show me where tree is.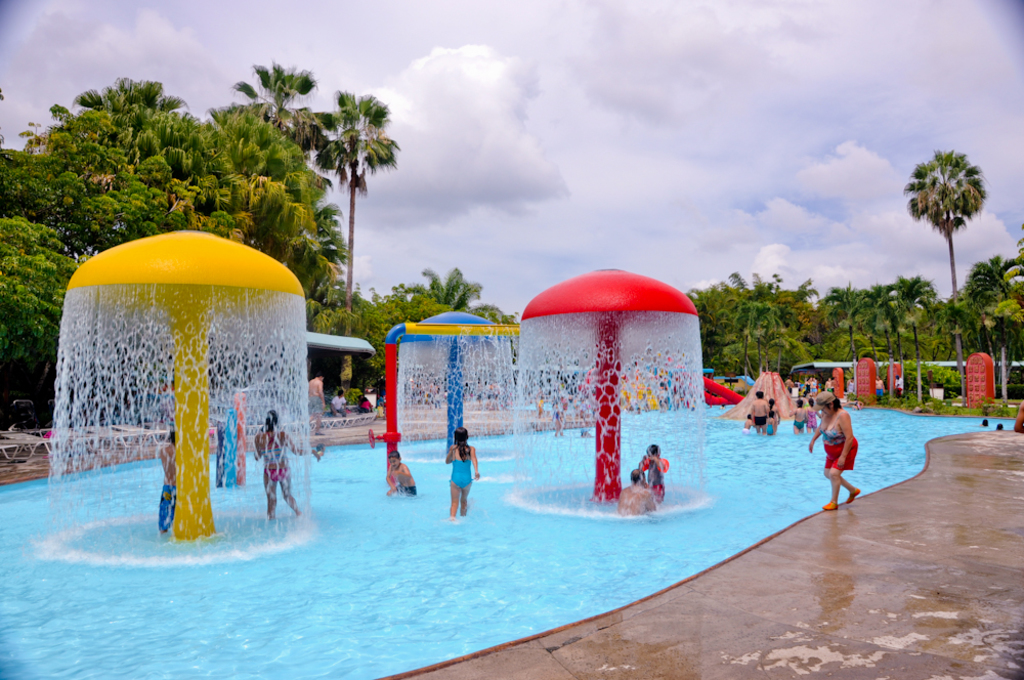
tree is at pyautogui.locateOnScreen(958, 244, 1023, 408).
